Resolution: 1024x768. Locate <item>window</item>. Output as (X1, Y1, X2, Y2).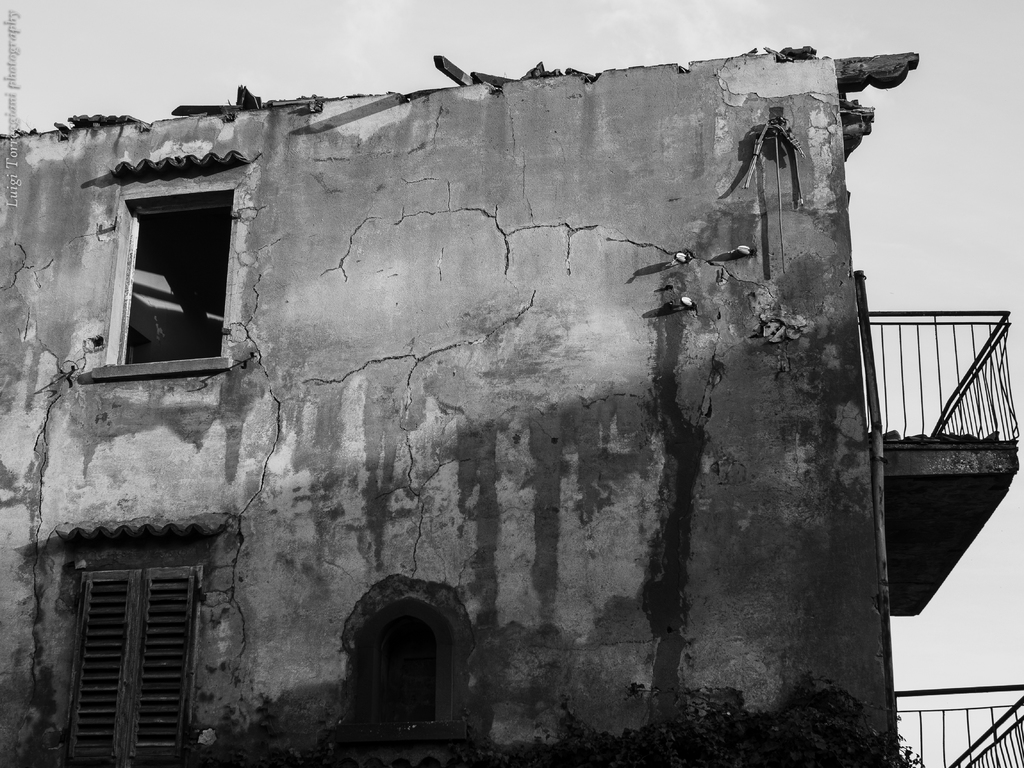
(128, 191, 226, 359).
